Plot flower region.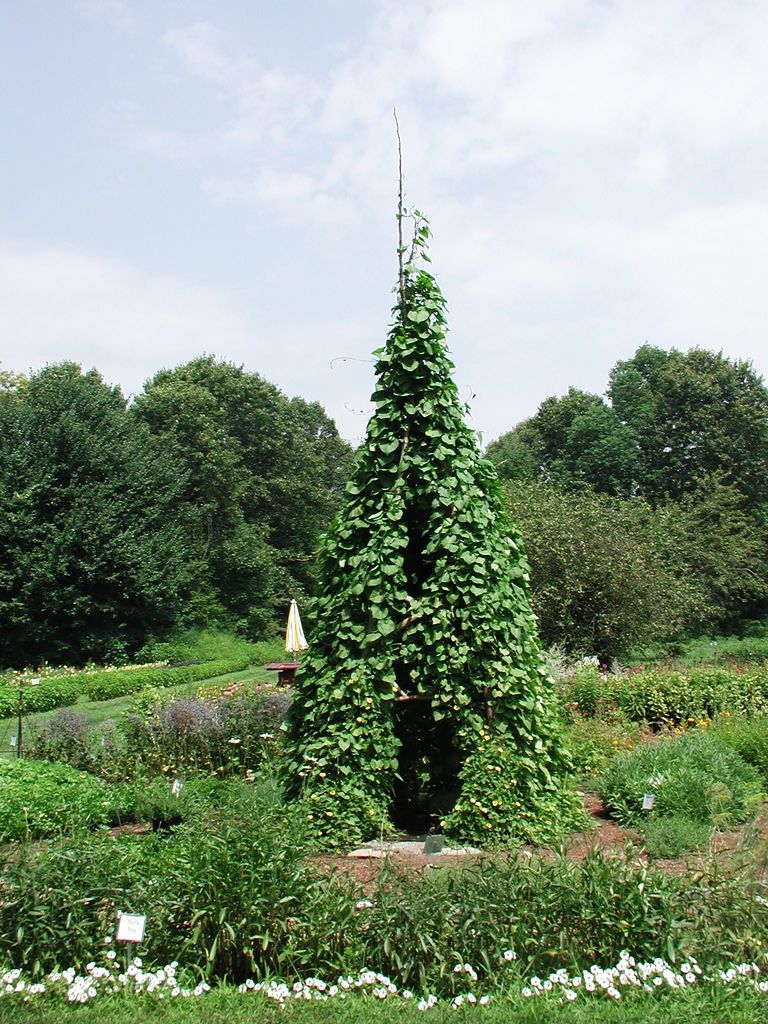
Plotted at select_region(228, 734, 240, 743).
